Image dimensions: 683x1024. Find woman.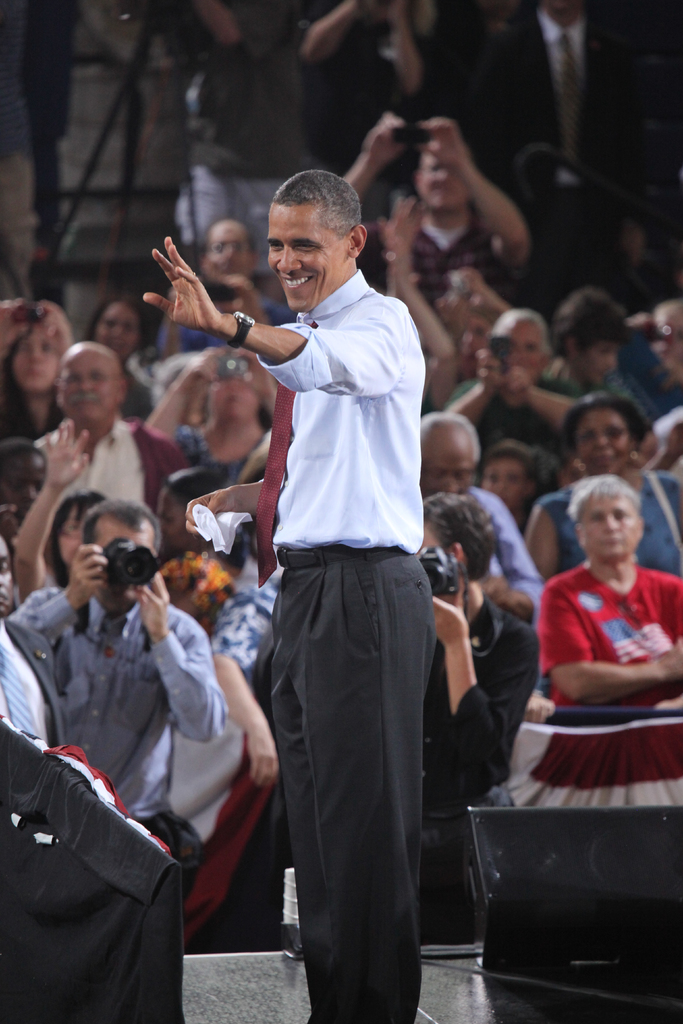
rect(0, 301, 79, 444).
